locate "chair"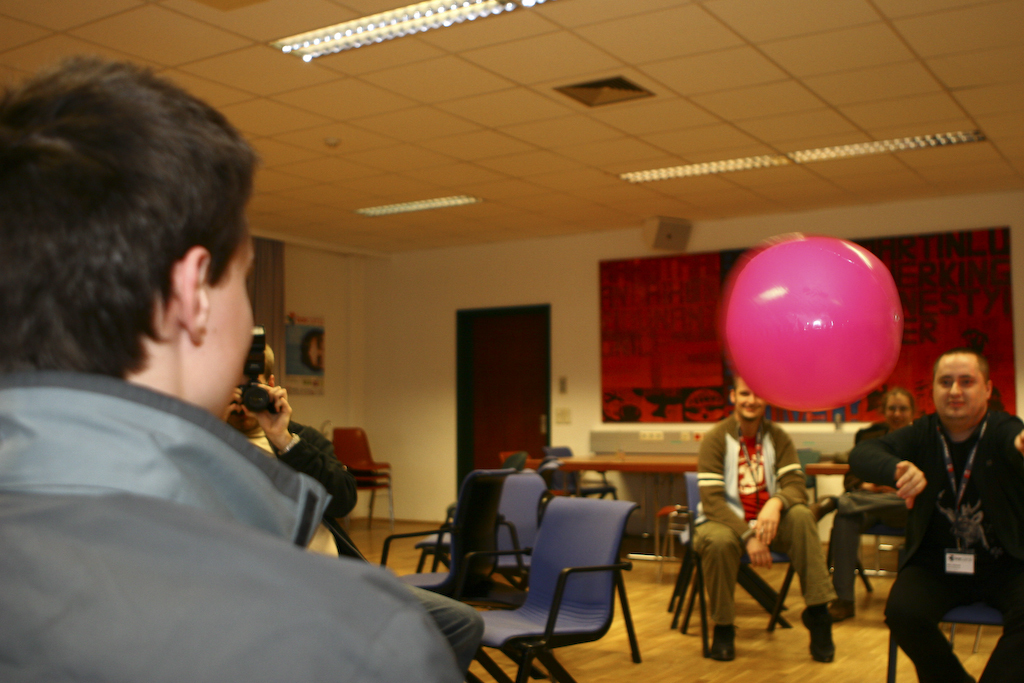
486,474,546,604
